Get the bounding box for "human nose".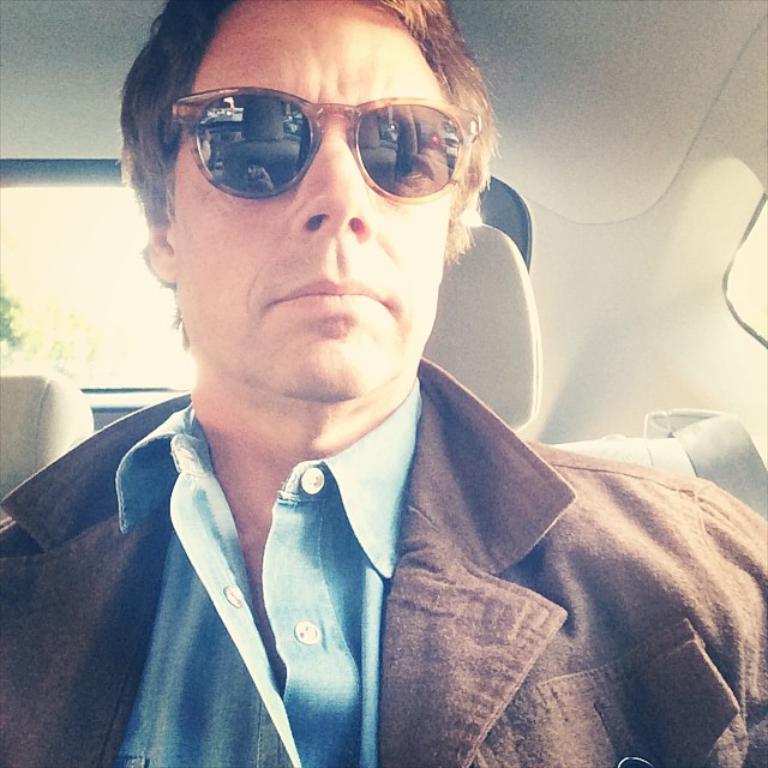
[left=277, top=142, right=373, bottom=238].
